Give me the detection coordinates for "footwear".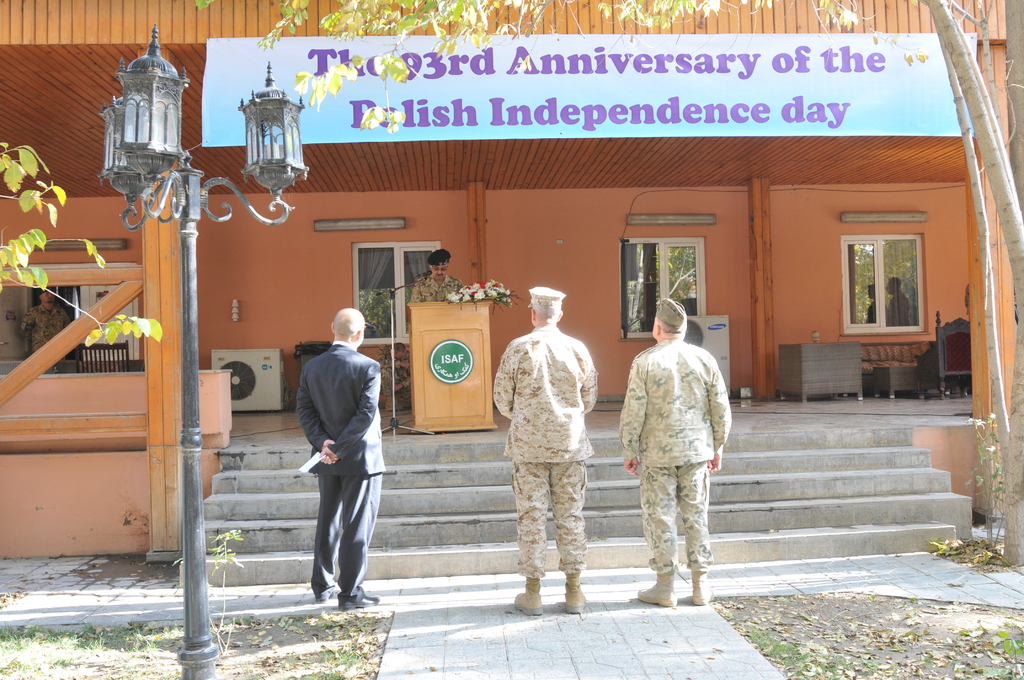
[562,585,587,613].
